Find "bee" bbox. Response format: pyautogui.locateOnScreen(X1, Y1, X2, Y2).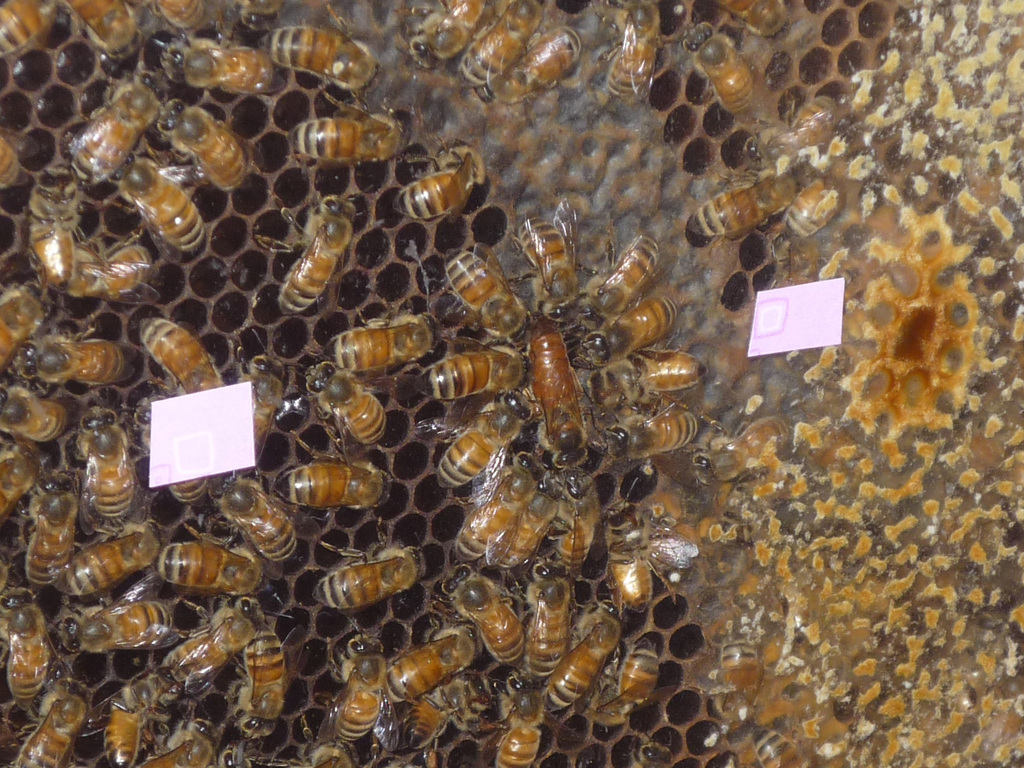
pyautogui.locateOnScreen(498, 28, 585, 102).
